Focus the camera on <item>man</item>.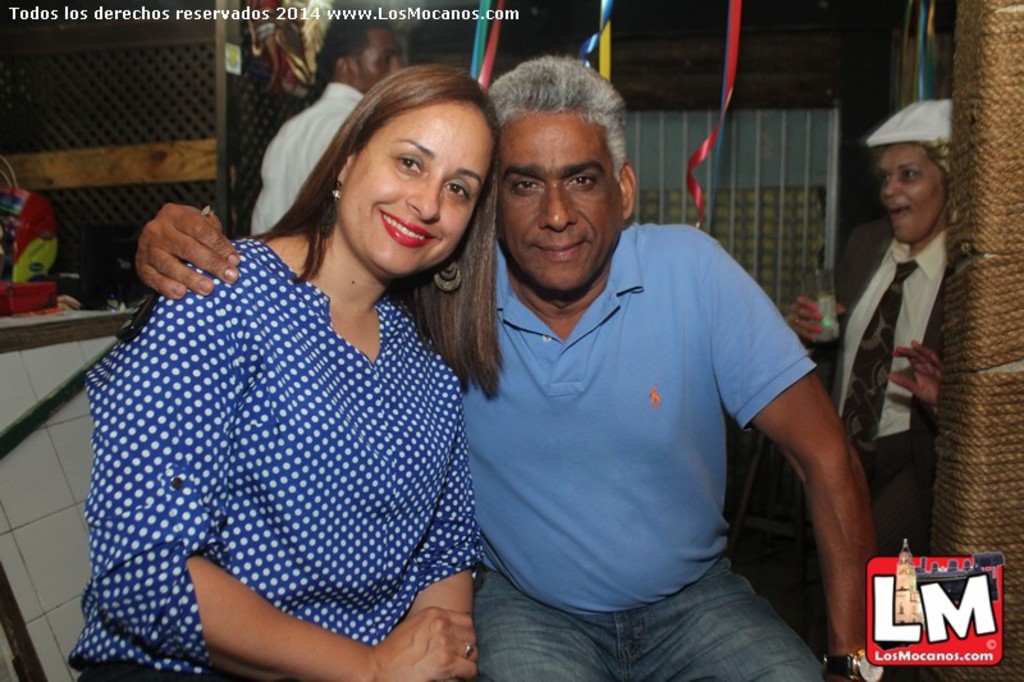
Focus region: {"x1": 134, "y1": 58, "x2": 893, "y2": 681}.
